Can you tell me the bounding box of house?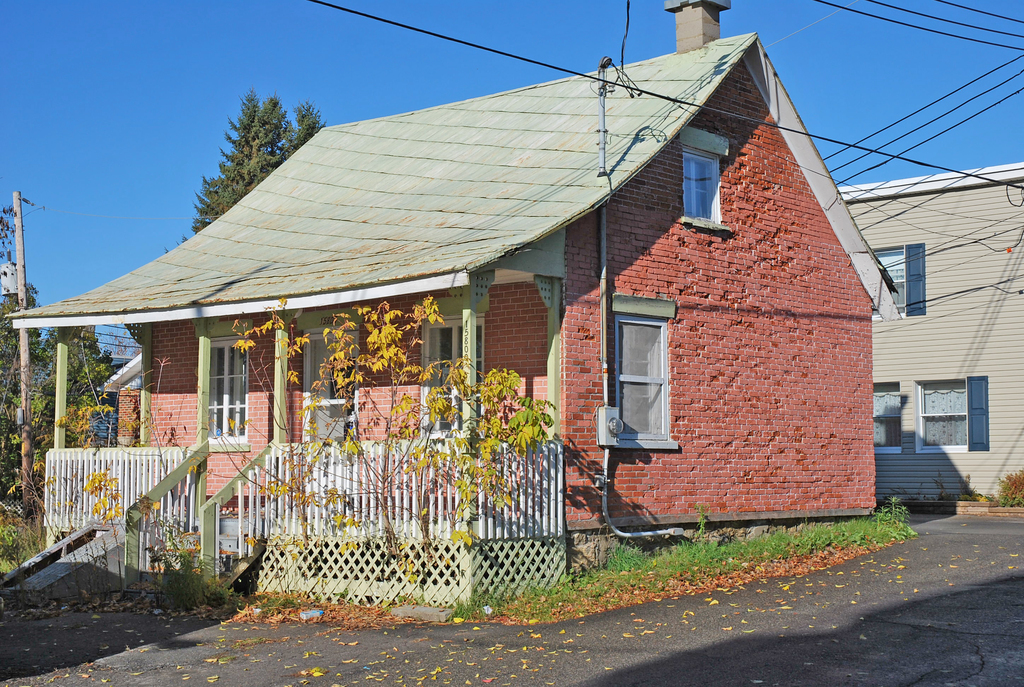
locate(837, 152, 1023, 513).
